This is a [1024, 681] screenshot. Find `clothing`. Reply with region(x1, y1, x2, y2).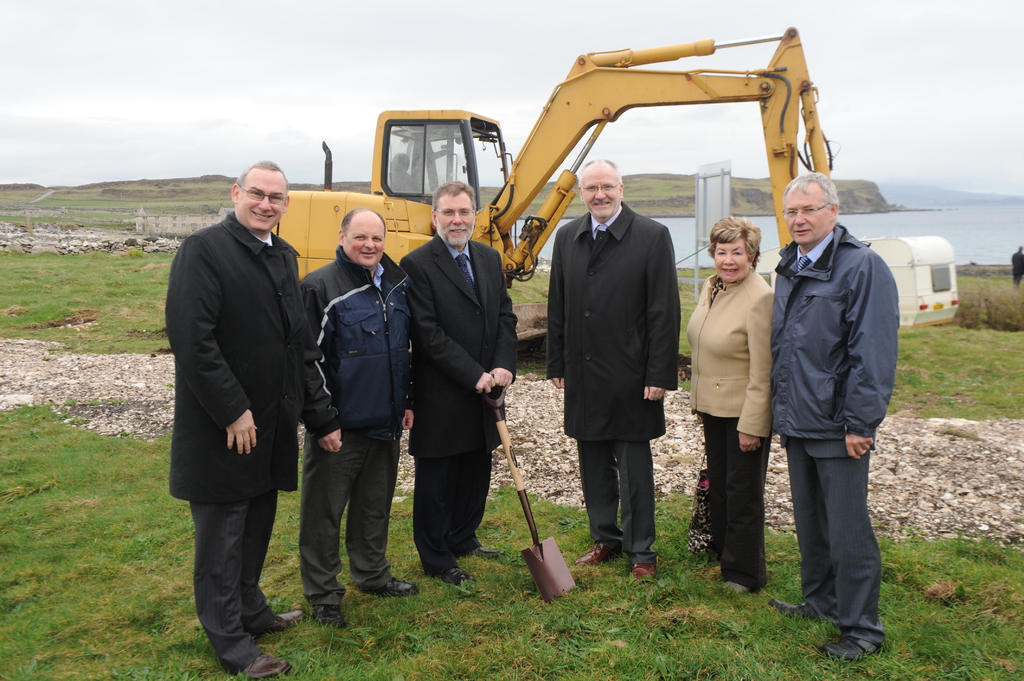
region(687, 269, 776, 594).
